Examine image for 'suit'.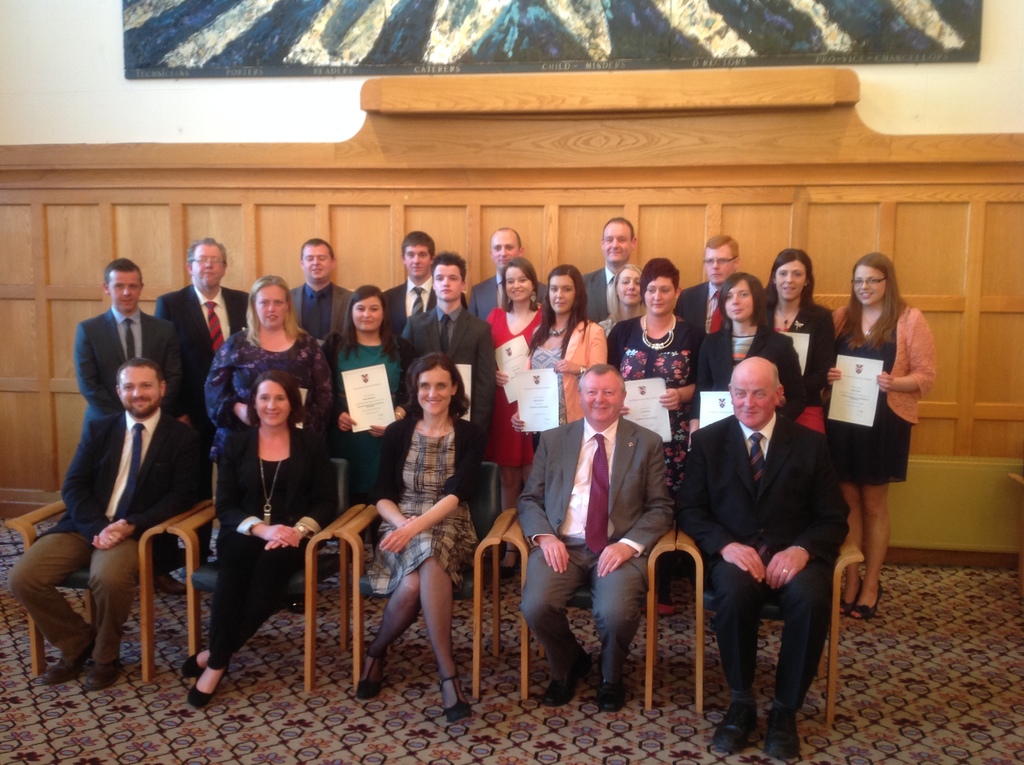
Examination result: box(469, 262, 547, 317).
